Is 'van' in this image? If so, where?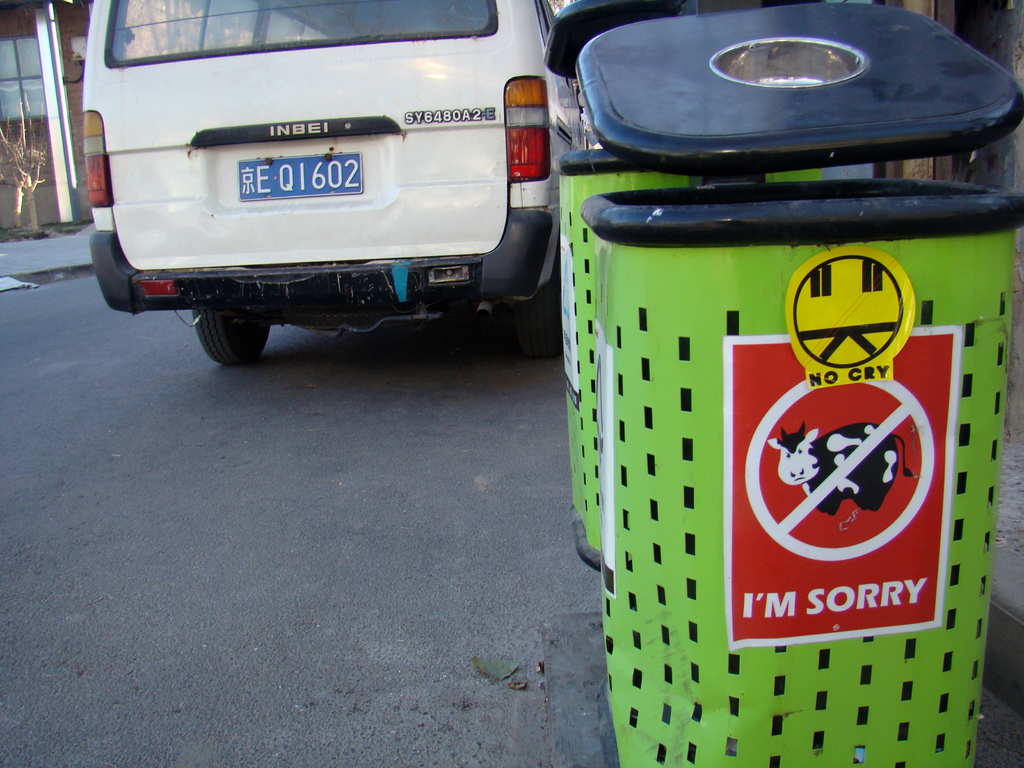
Yes, at bbox(77, 0, 593, 366).
